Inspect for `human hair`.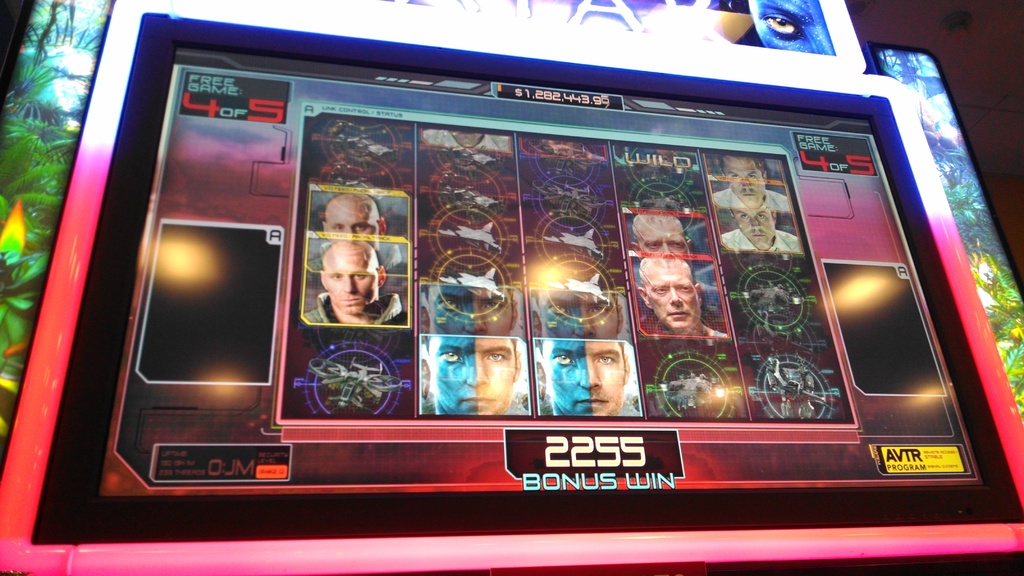
Inspection: BBox(724, 189, 776, 218).
